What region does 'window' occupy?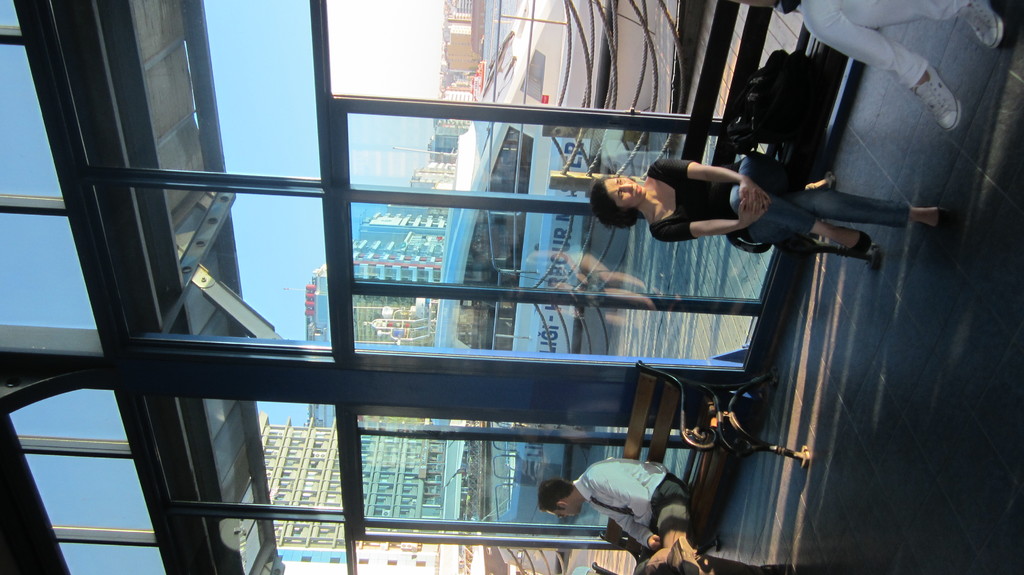
region(401, 466, 420, 480).
